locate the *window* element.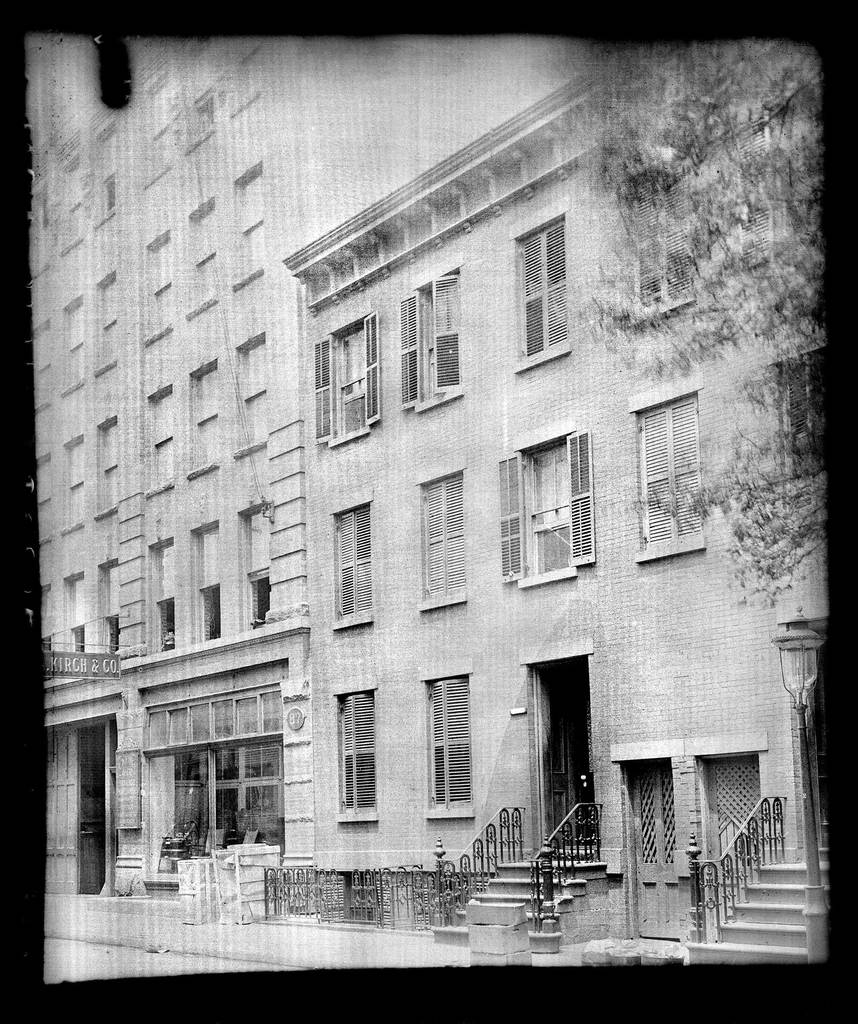
Element bbox: select_region(486, 416, 603, 593).
